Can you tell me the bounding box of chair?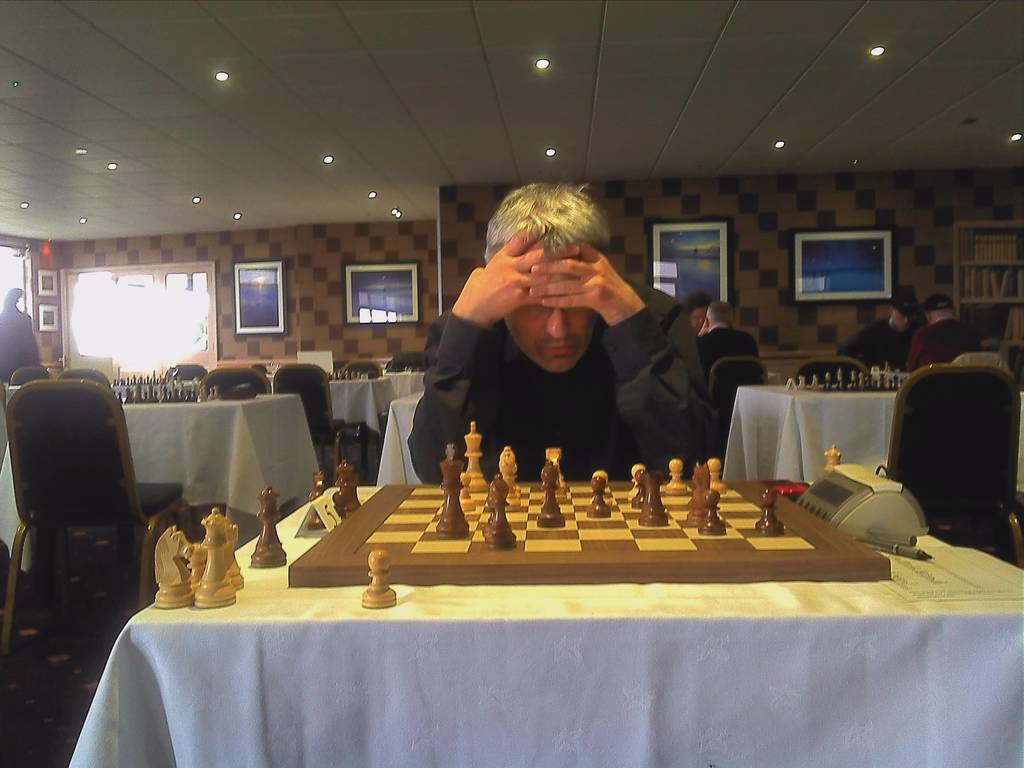
bbox(328, 357, 390, 463).
